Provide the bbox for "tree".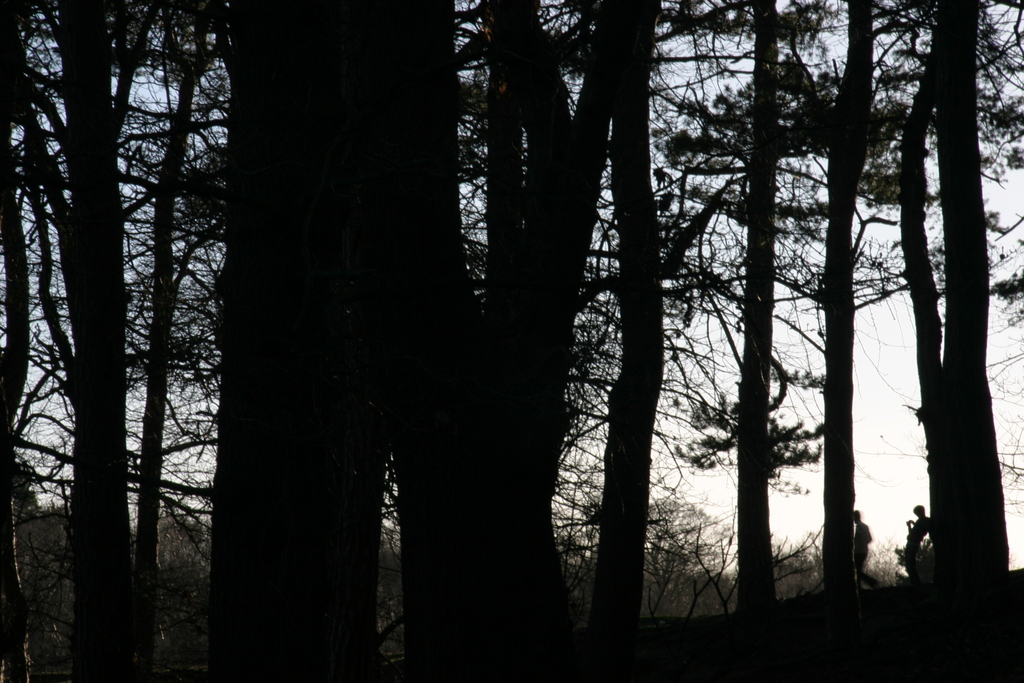
{"x1": 860, "y1": 1, "x2": 1023, "y2": 682}.
